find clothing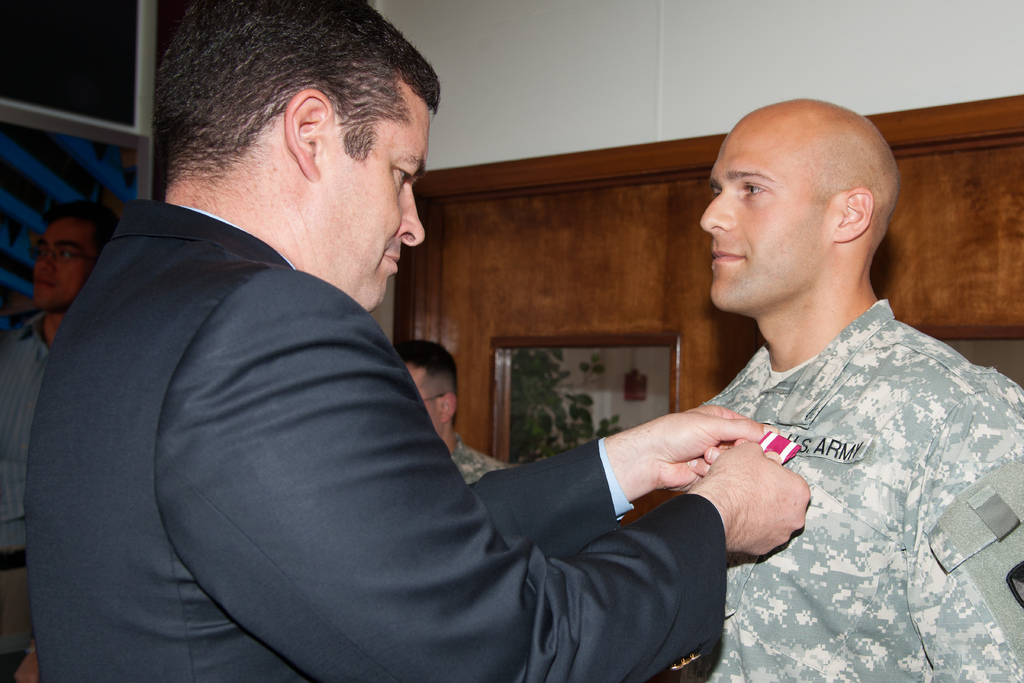
bbox(21, 198, 730, 682)
